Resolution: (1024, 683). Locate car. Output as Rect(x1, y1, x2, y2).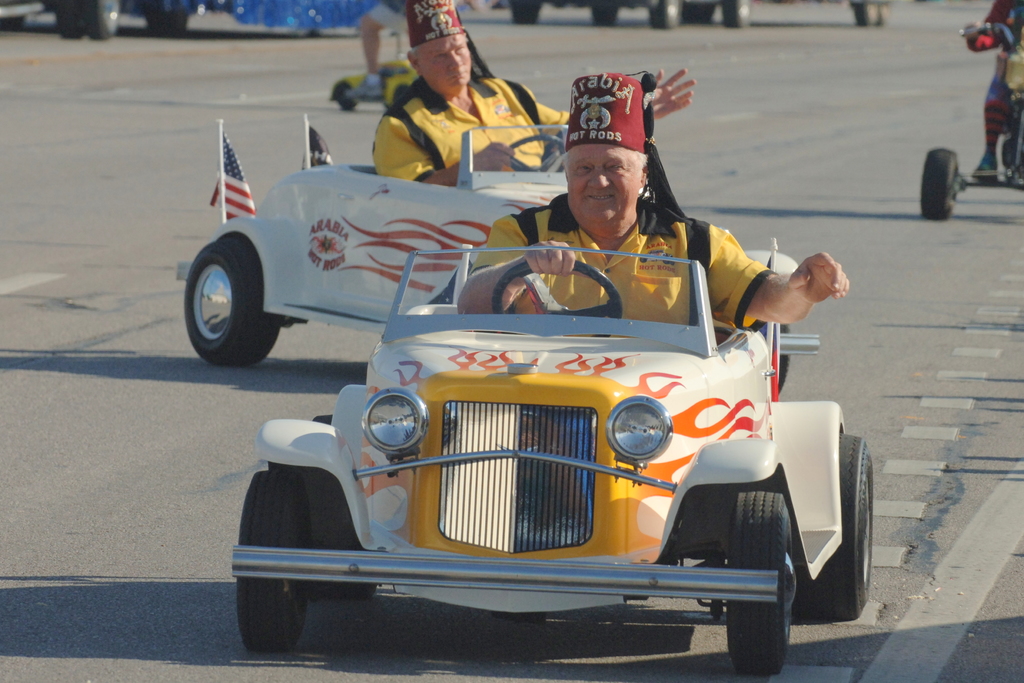
Rect(181, 172, 803, 366).
